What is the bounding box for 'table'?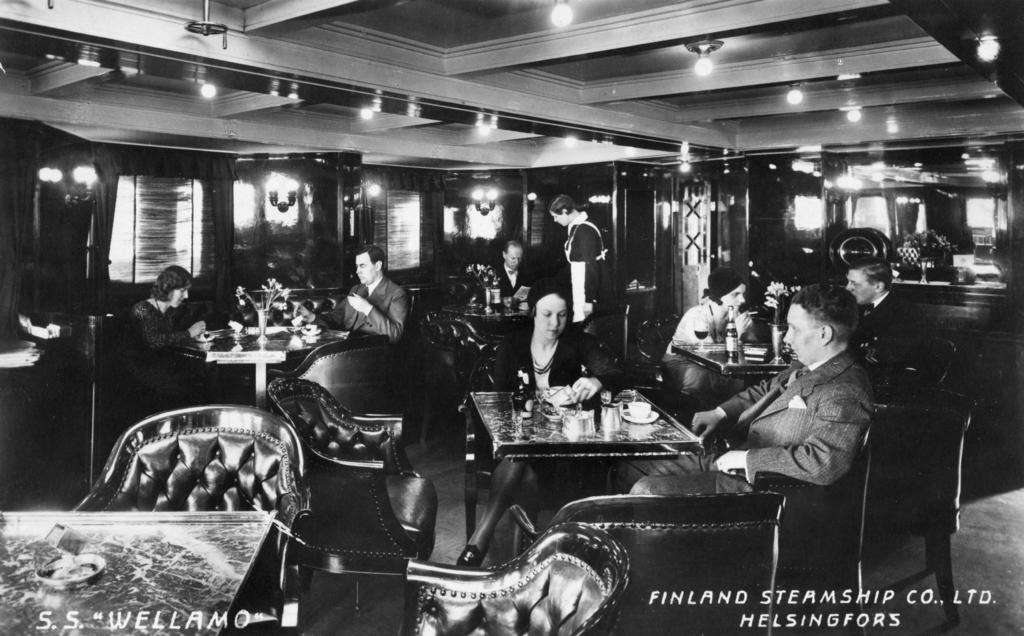
(x1=193, y1=323, x2=329, y2=383).
